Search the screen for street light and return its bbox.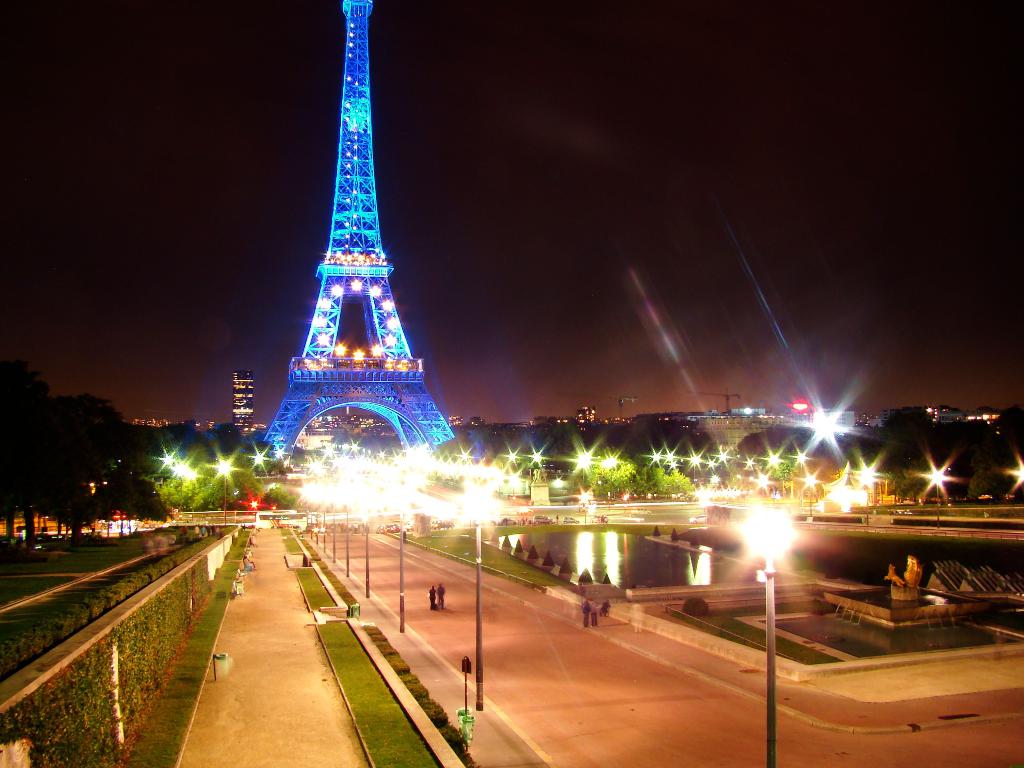
Found: [802, 469, 823, 521].
